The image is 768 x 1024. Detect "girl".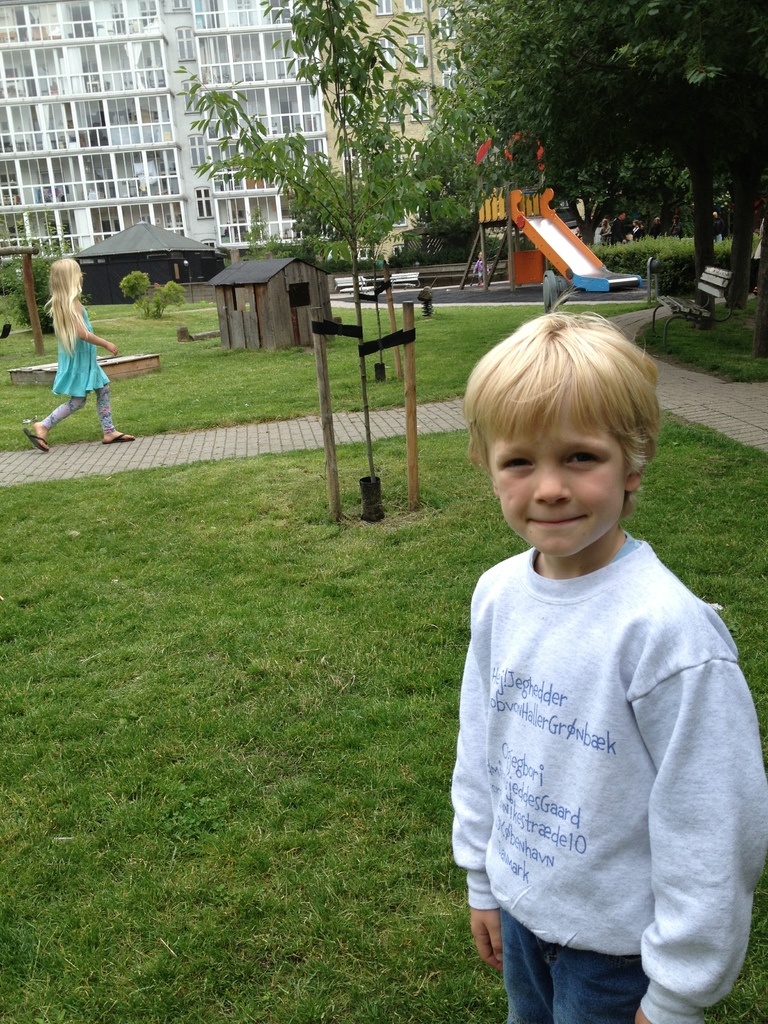
Detection: 22/253/141/451.
